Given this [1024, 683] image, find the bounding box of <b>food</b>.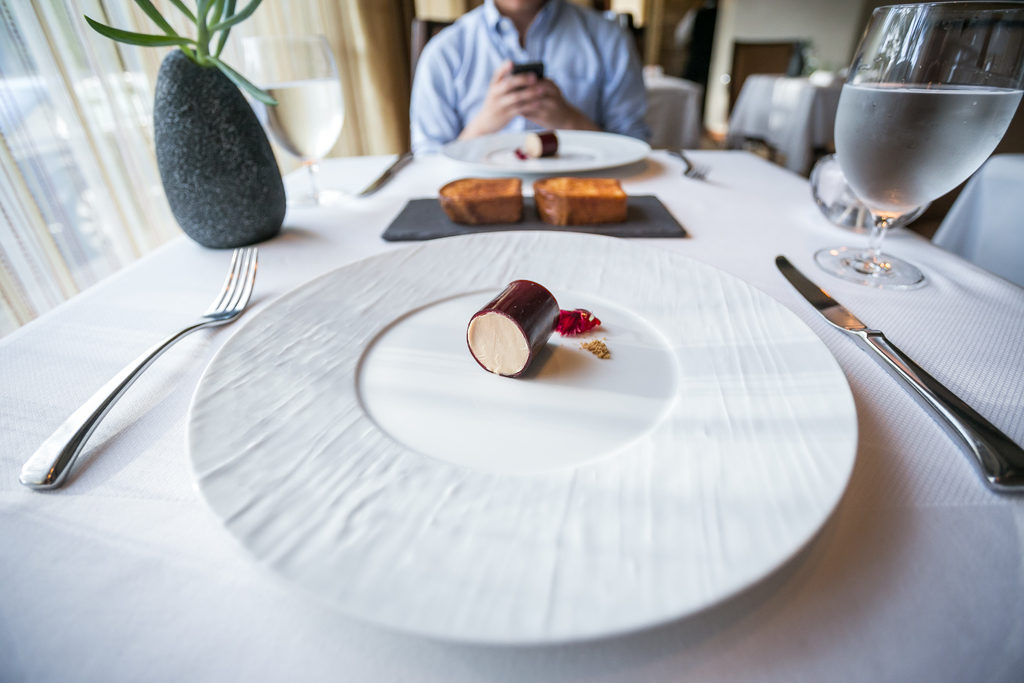
bbox=(469, 287, 552, 372).
